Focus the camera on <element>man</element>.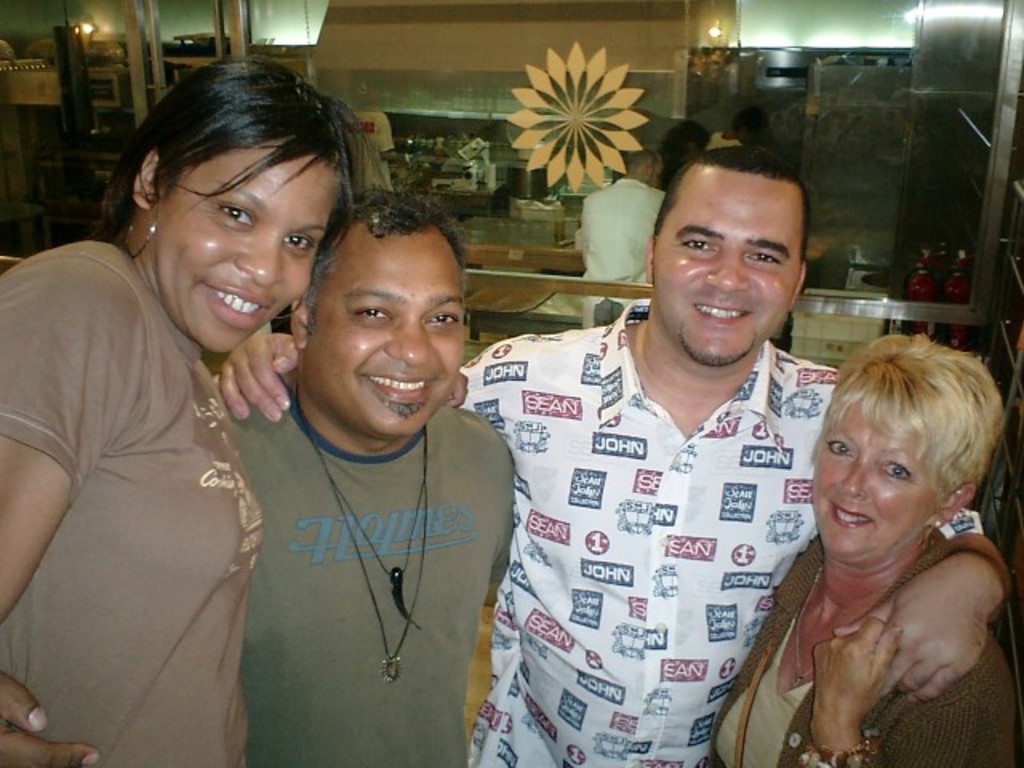
Focus region: left=218, top=146, right=1013, bottom=766.
